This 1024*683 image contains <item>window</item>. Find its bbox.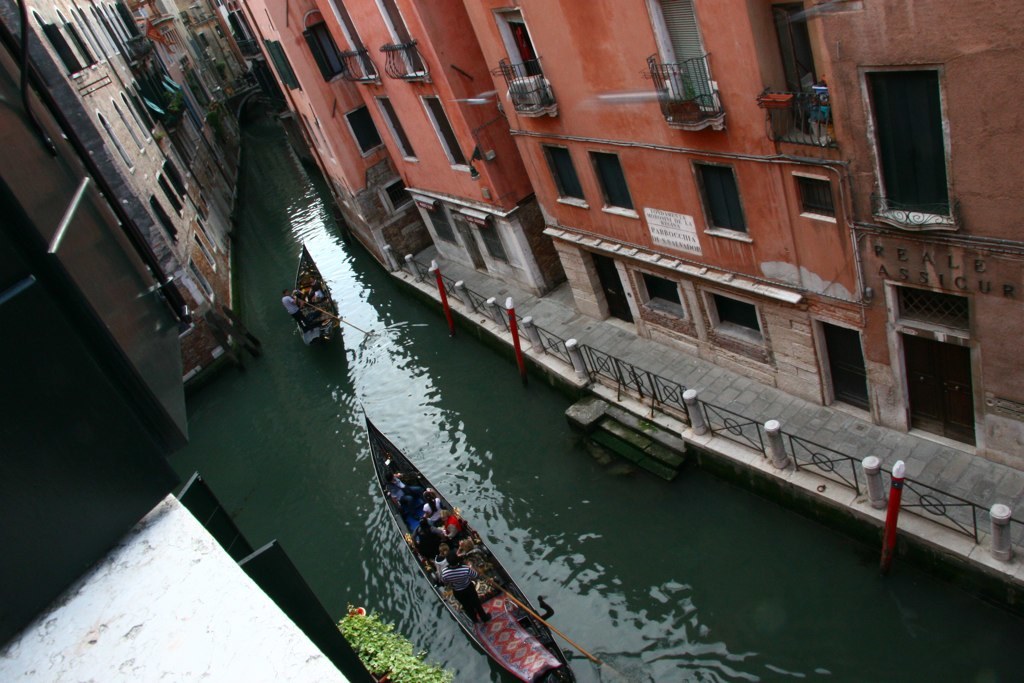
{"left": 195, "top": 229, "right": 216, "bottom": 264}.
